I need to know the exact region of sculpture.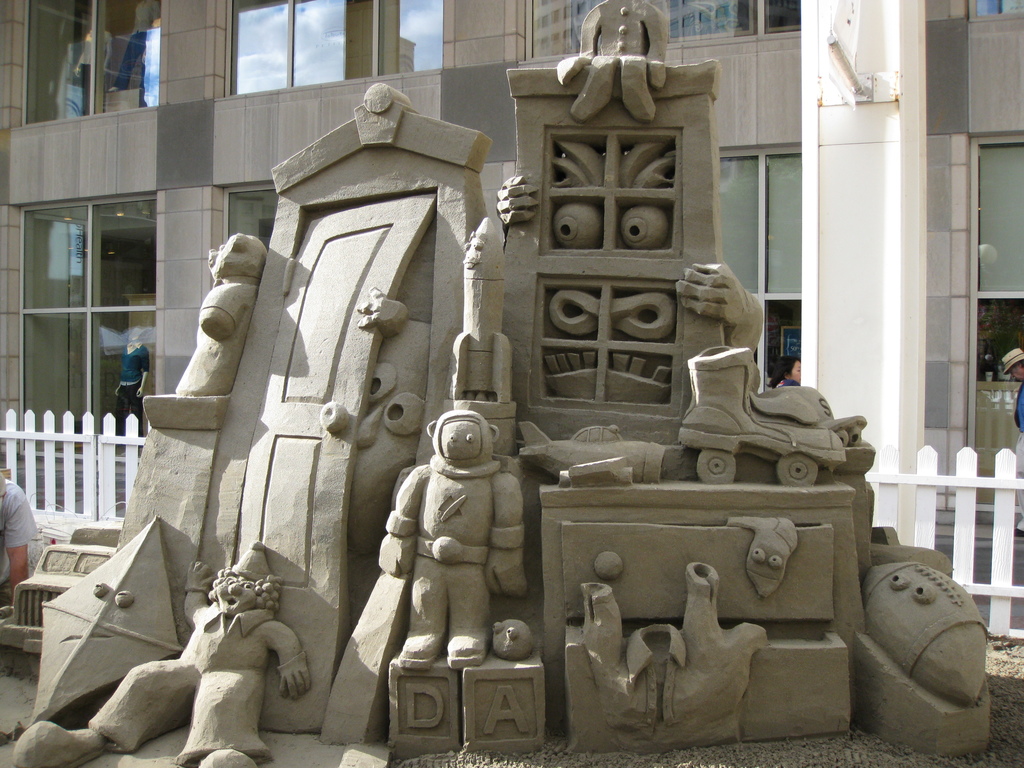
Region: Rect(554, 0, 667, 130).
